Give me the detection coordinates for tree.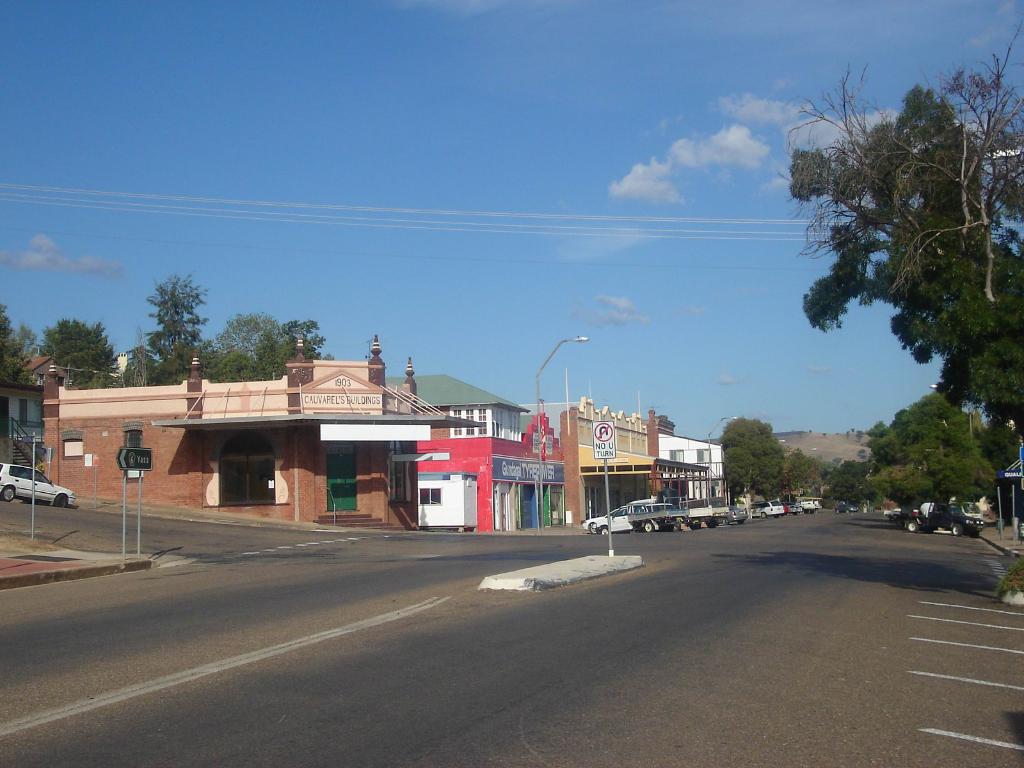
858 388 1002 522.
